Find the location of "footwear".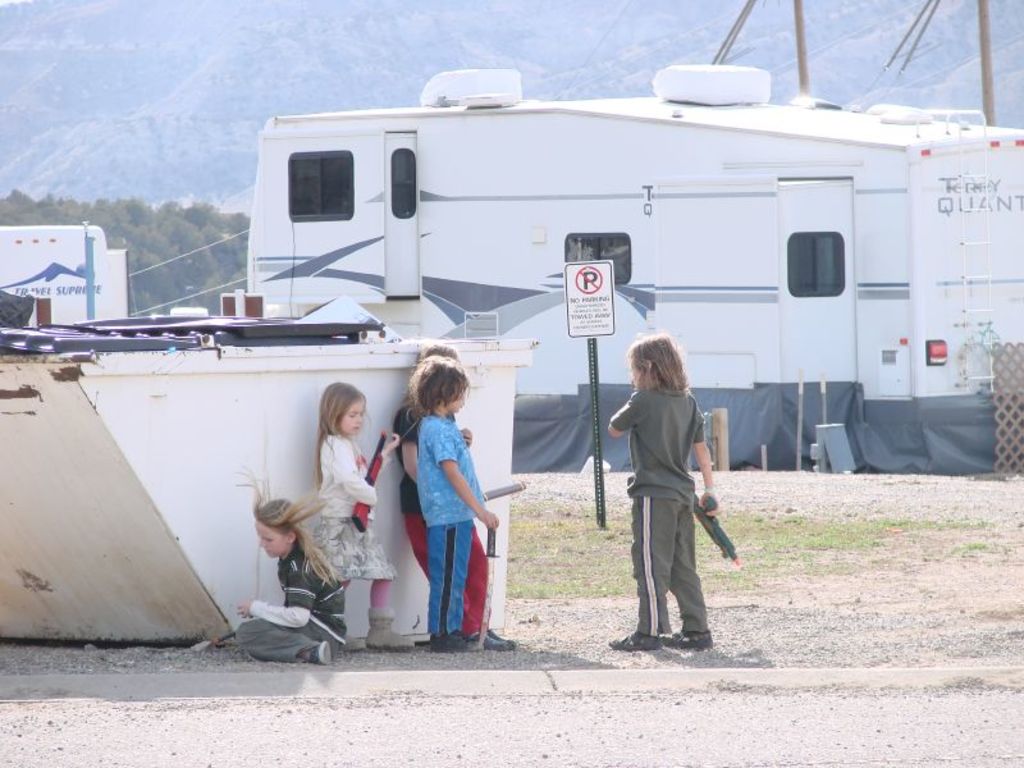
Location: 361,617,415,648.
